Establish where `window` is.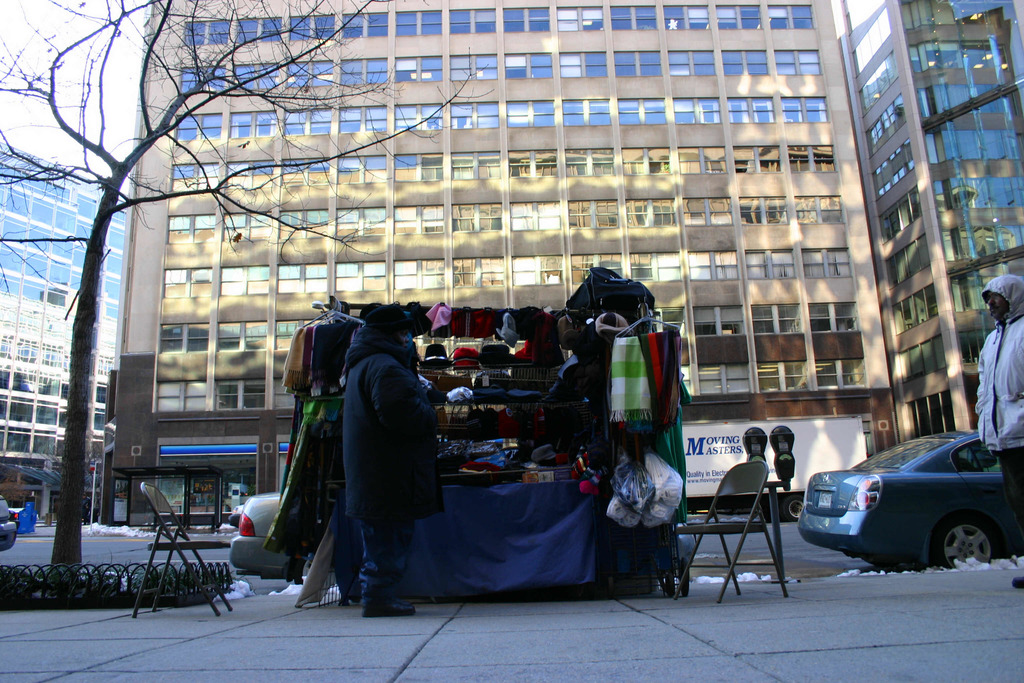
Established at locate(720, 51, 771, 74).
